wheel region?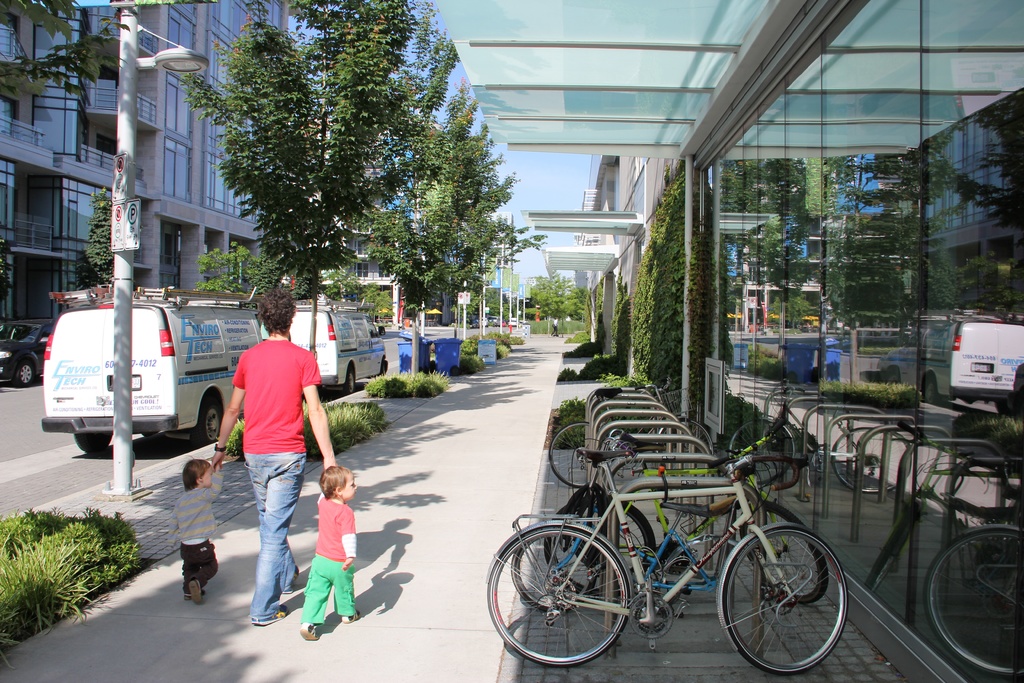
831,424,916,489
